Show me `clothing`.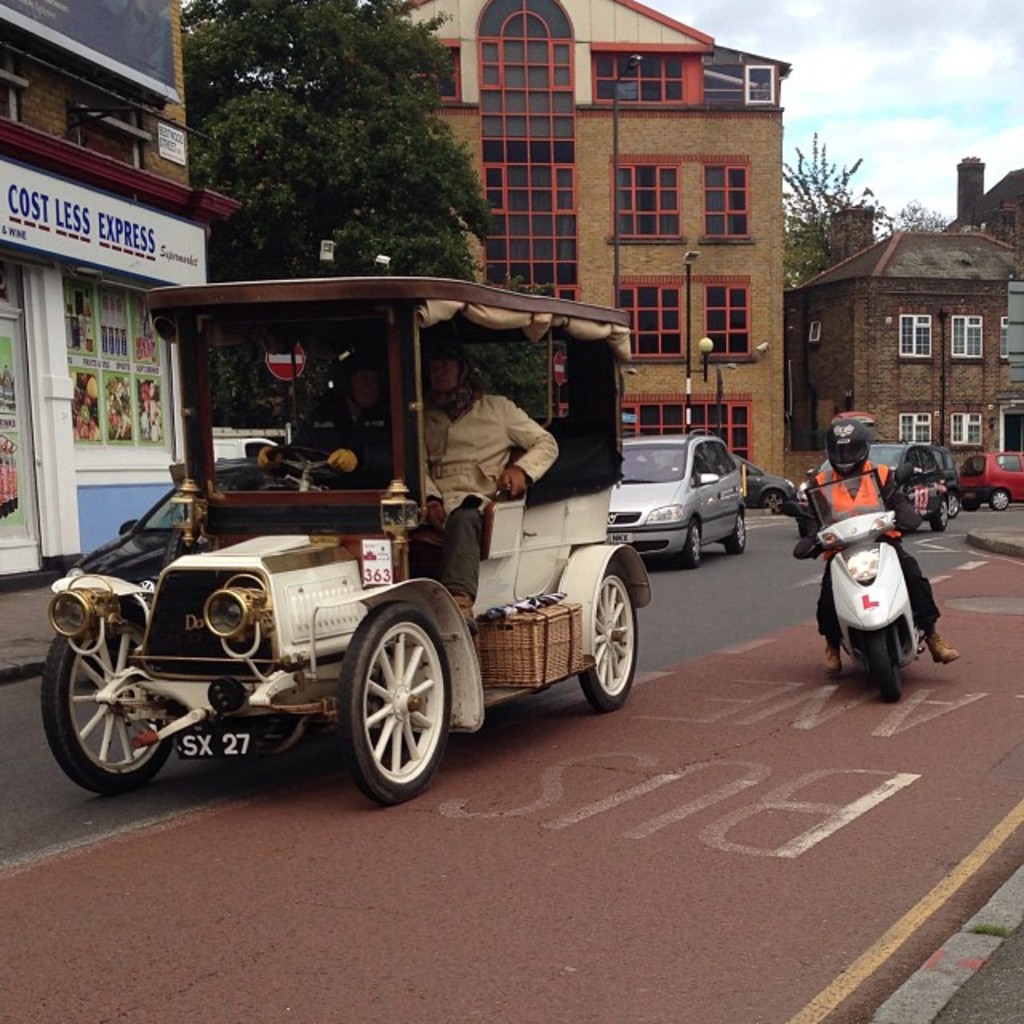
`clothing` is here: bbox(794, 461, 938, 629).
